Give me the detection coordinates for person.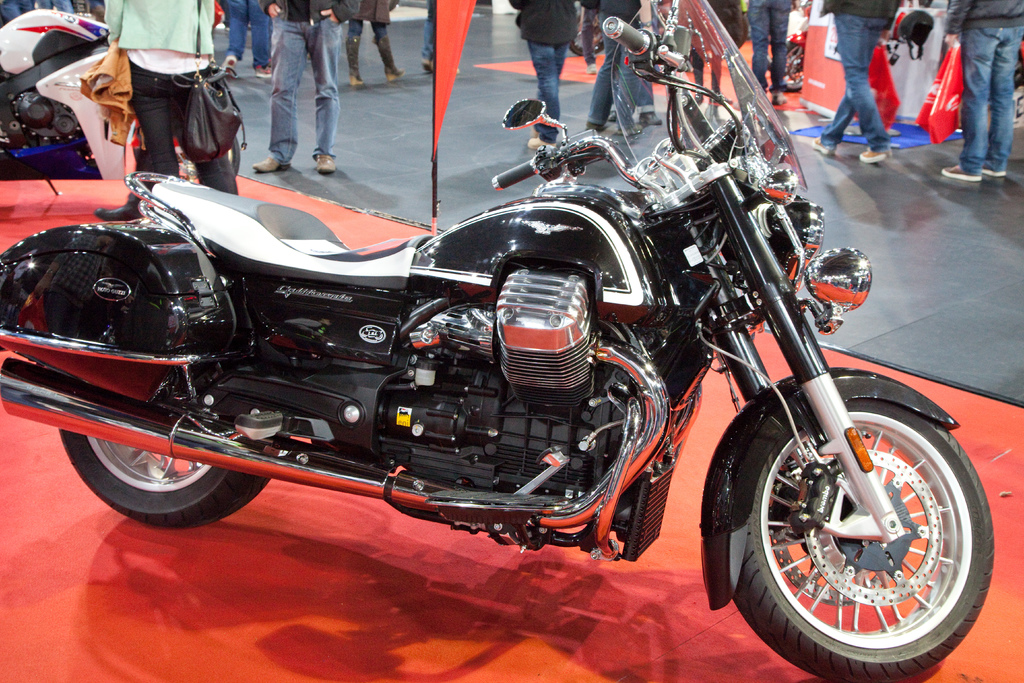
box=[938, 1, 1023, 186].
